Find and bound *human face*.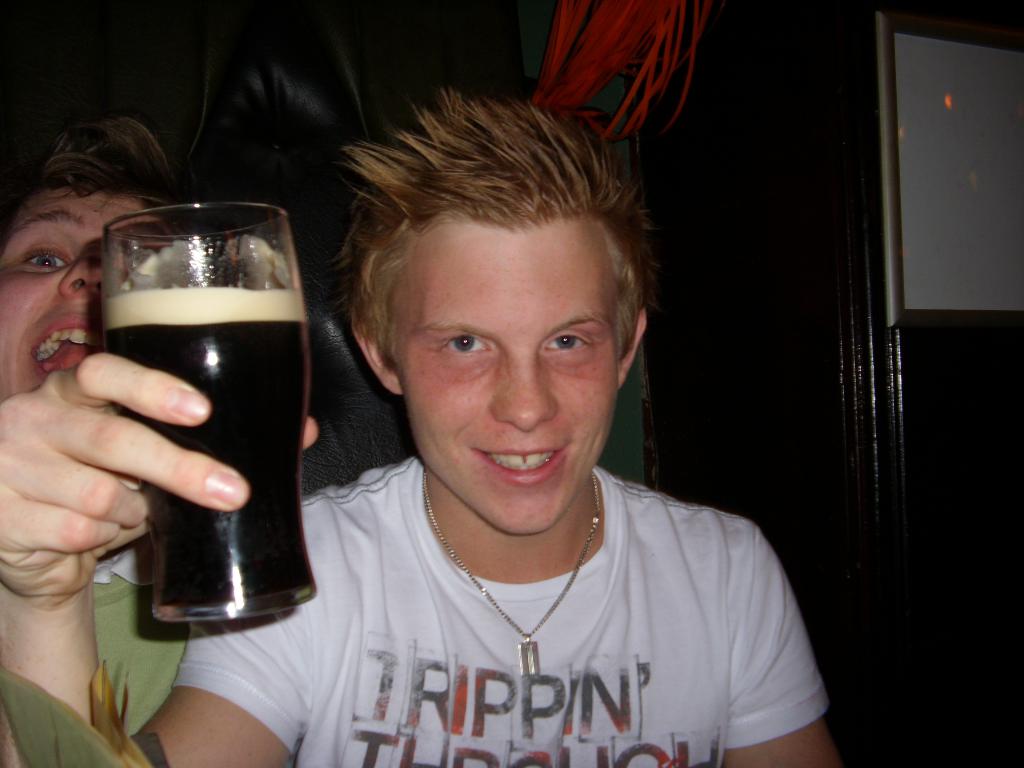
Bound: bbox(0, 177, 173, 403).
